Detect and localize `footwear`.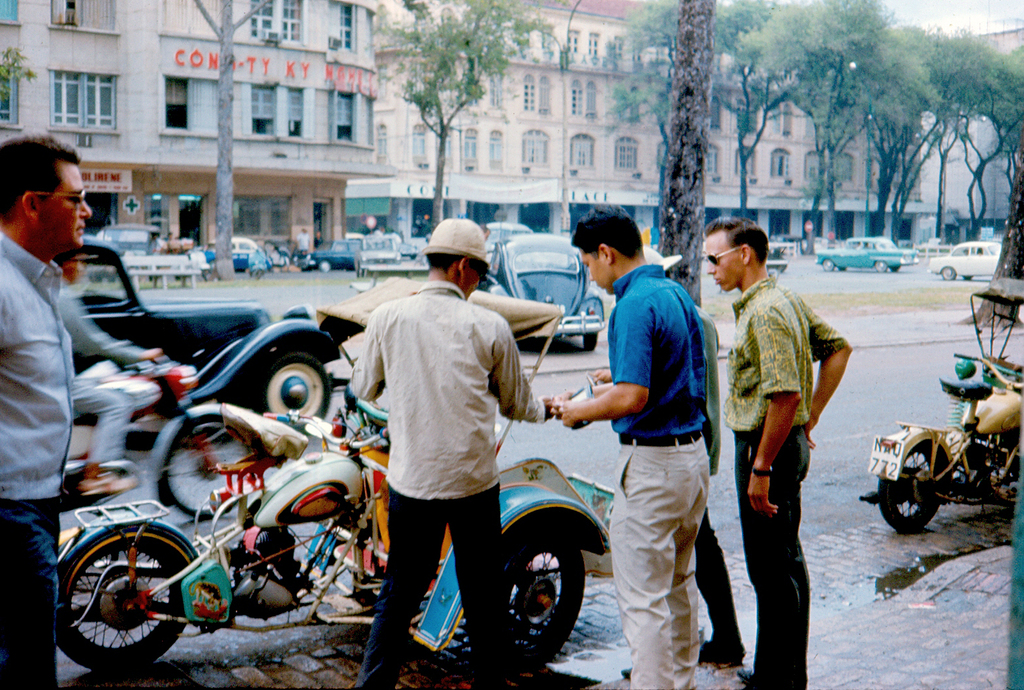
Localized at (734,670,756,682).
